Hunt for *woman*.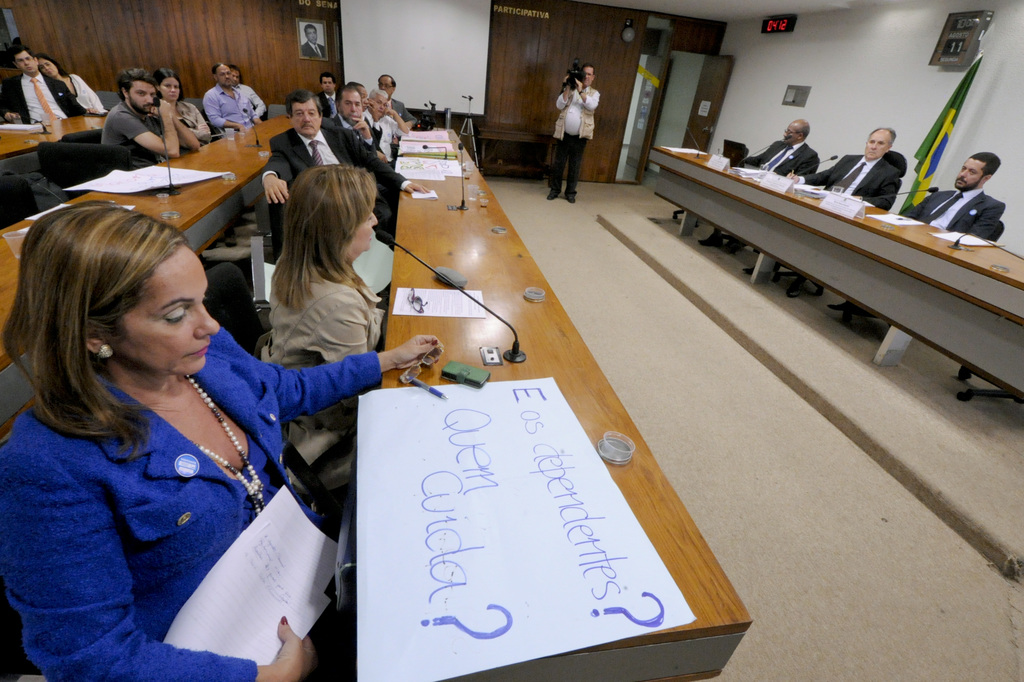
Hunted down at 154/69/214/149.
